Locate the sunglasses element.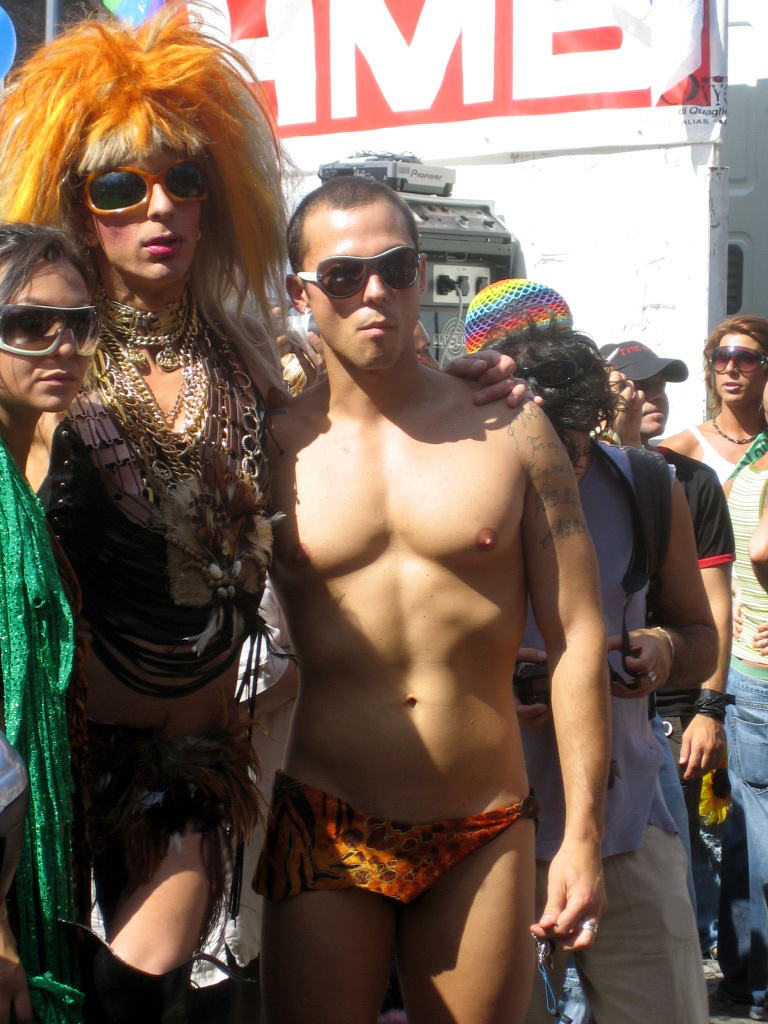
Element bbox: [707,345,767,375].
